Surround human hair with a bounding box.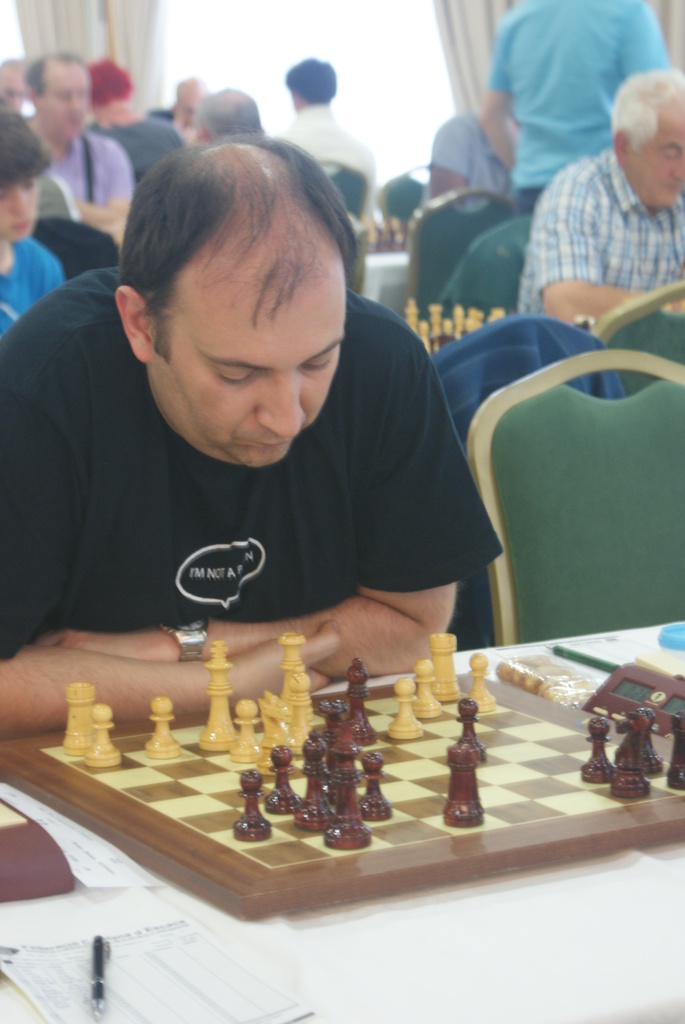
<bbox>611, 65, 684, 156</bbox>.
